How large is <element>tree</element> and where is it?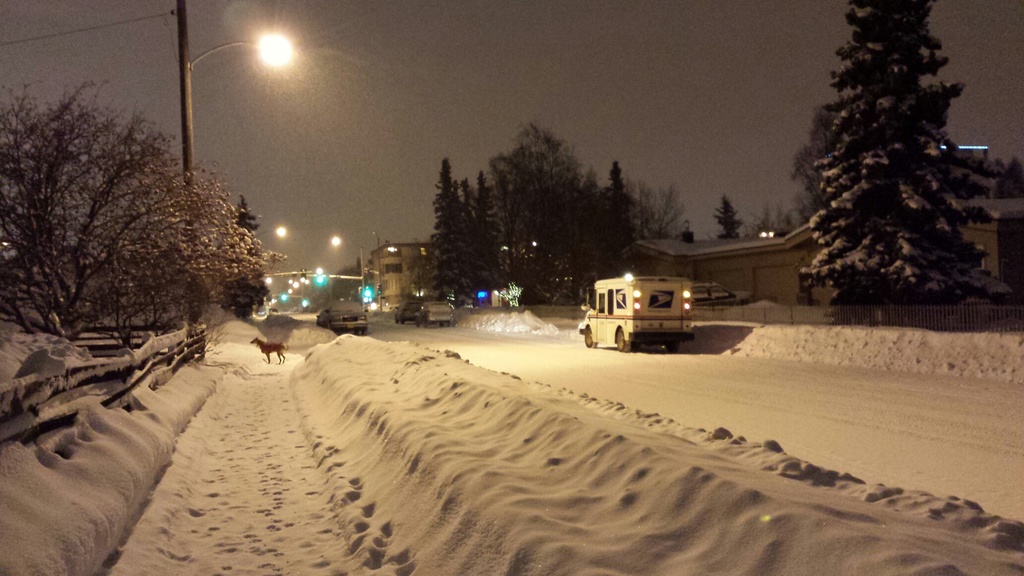
Bounding box: bbox=(483, 120, 609, 303).
